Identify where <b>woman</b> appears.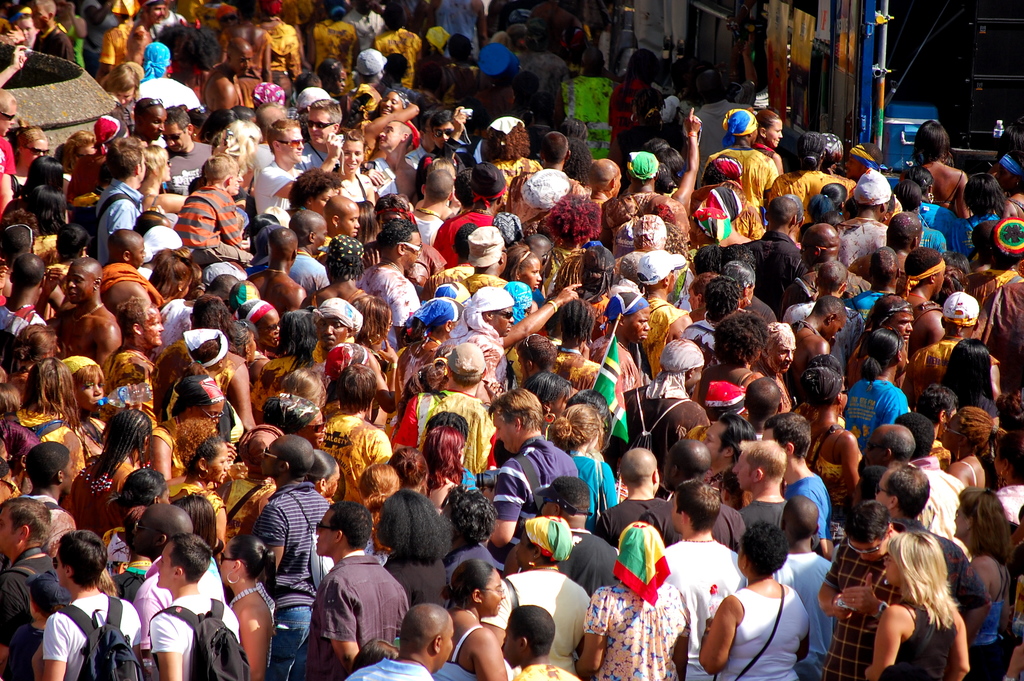
Appears at x1=572, y1=518, x2=689, y2=680.
